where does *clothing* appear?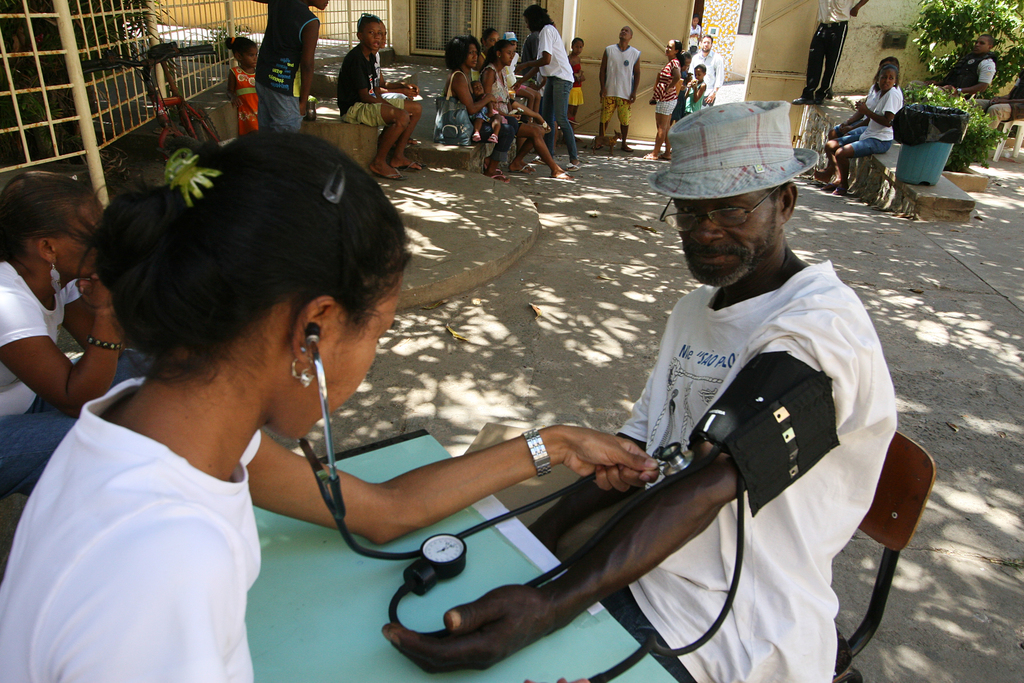
Appears at [227,63,259,138].
